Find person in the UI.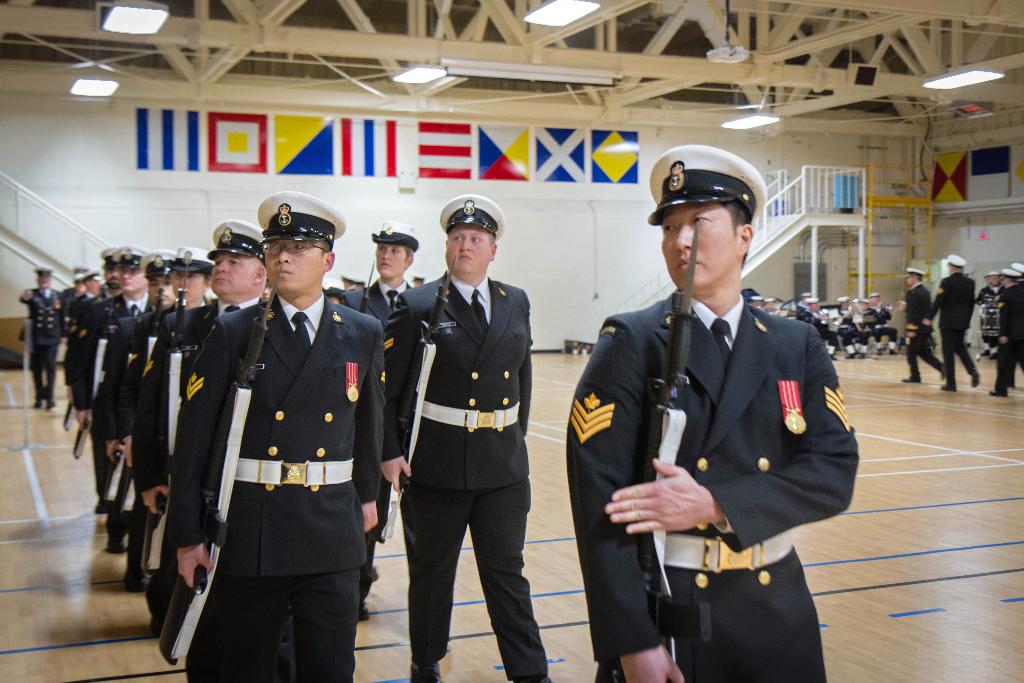
UI element at <box>1011,263,1023,273</box>.
